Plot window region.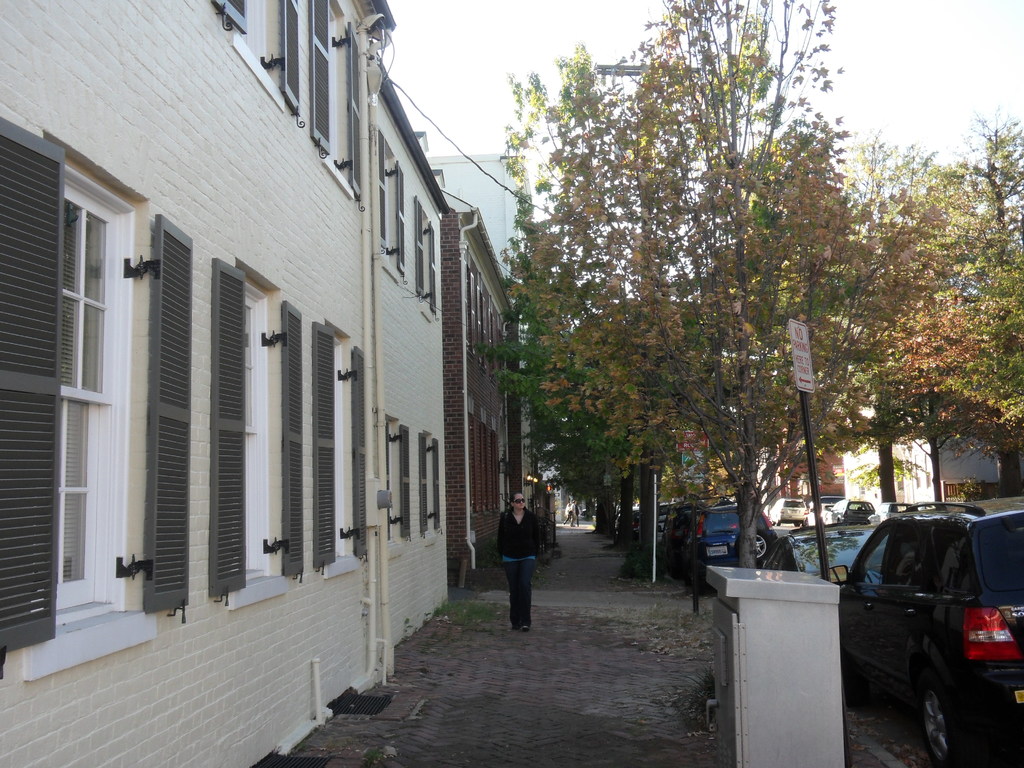
Plotted at (left=420, top=431, right=440, bottom=537).
